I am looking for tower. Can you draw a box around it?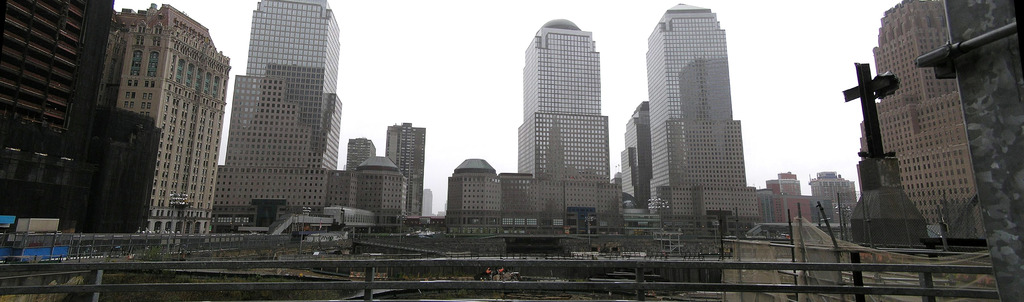
Sure, the bounding box is detection(344, 136, 376, 170).
